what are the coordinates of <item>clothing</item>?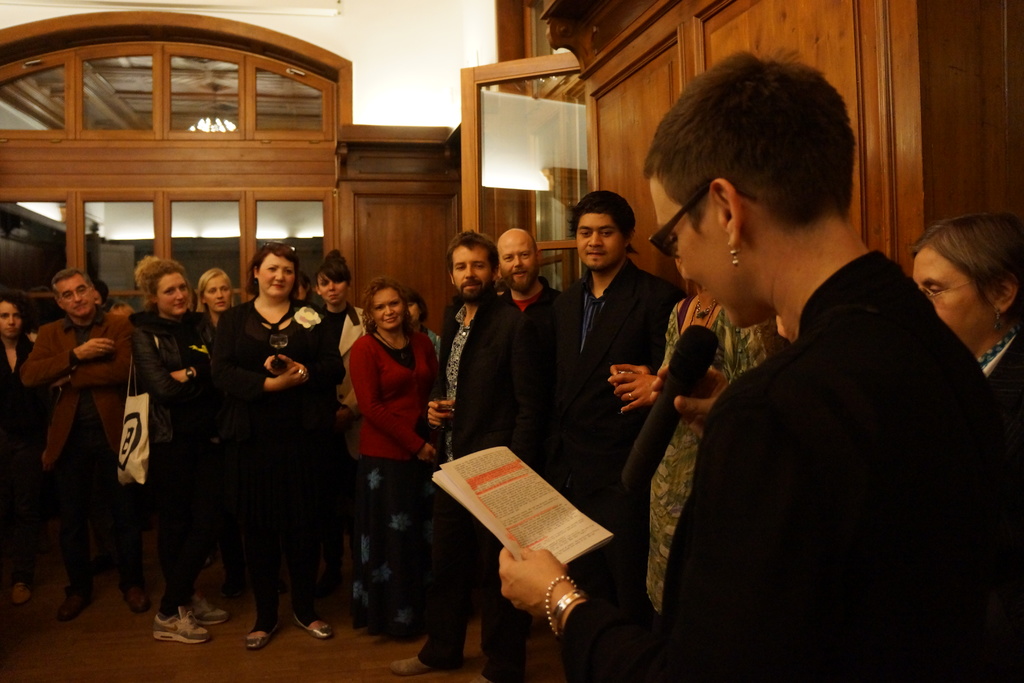
detection(553, 263, 687, 602).
